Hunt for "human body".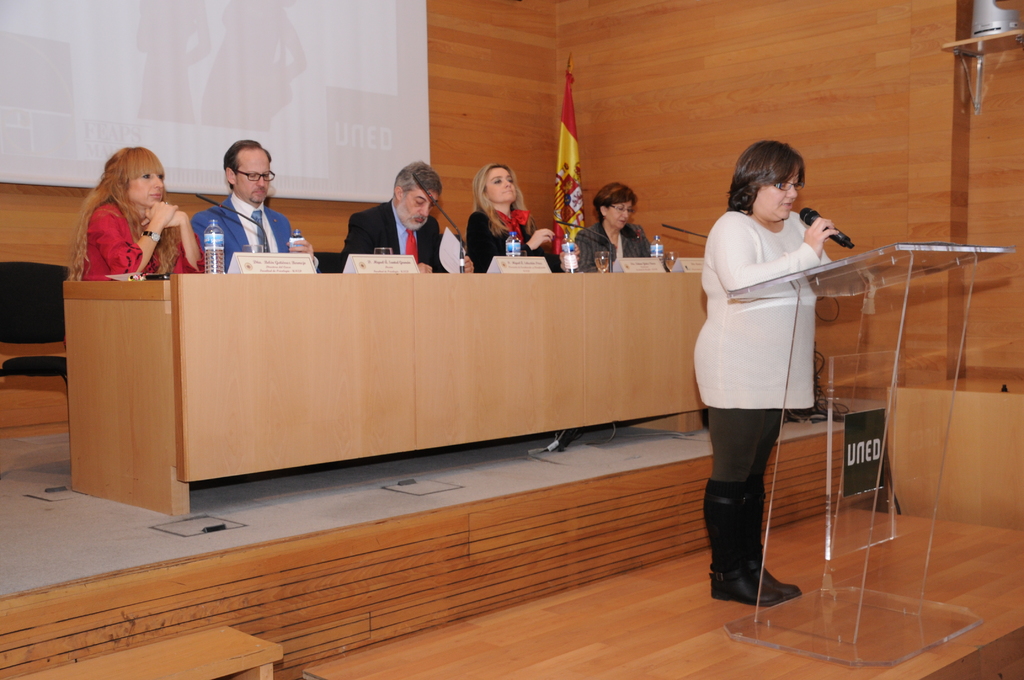
Hunted down at [x1=465, y1=163, x2=578, y2=273].
